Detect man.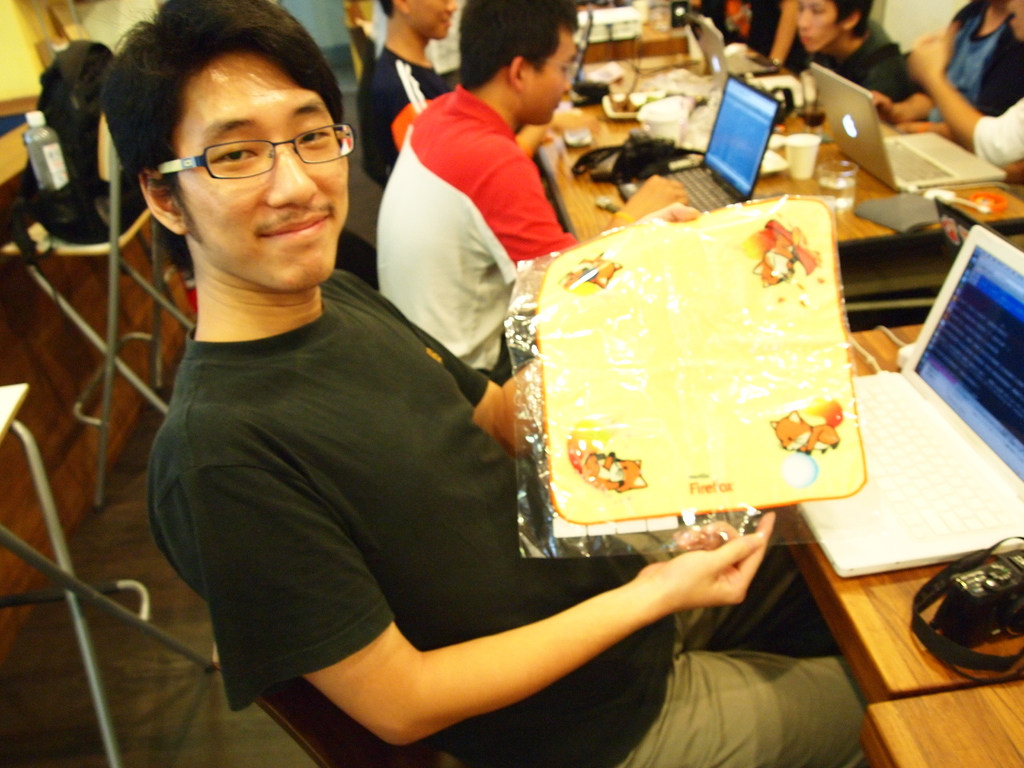
Detected at (x1=99, y1=46, x2=790, y2=758).
